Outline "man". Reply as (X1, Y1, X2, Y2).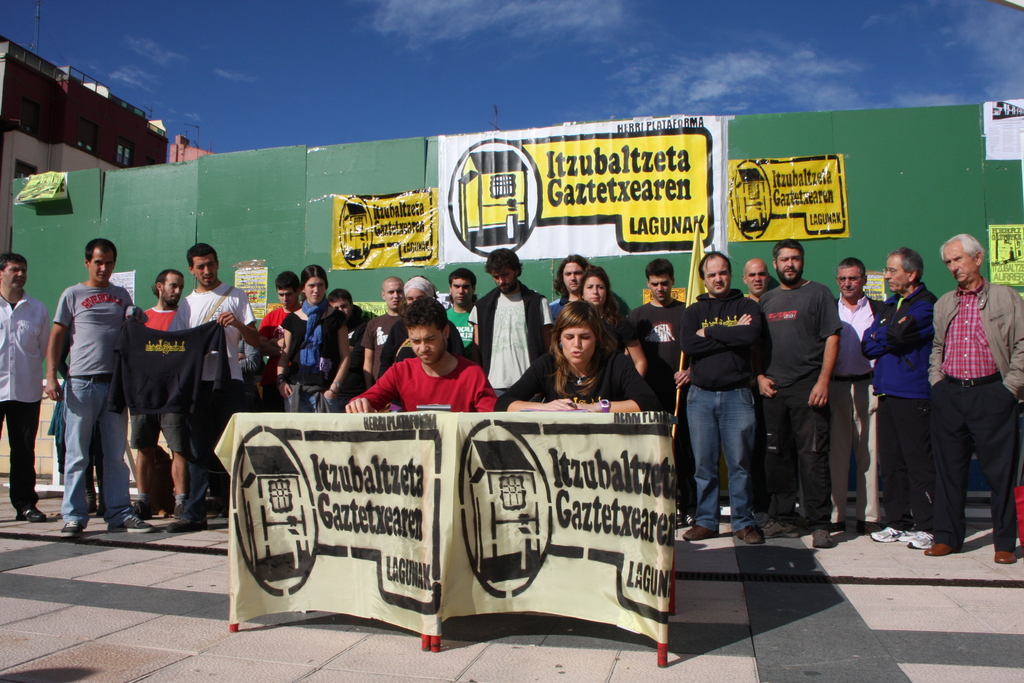
(920, 230, 1023, 562).
